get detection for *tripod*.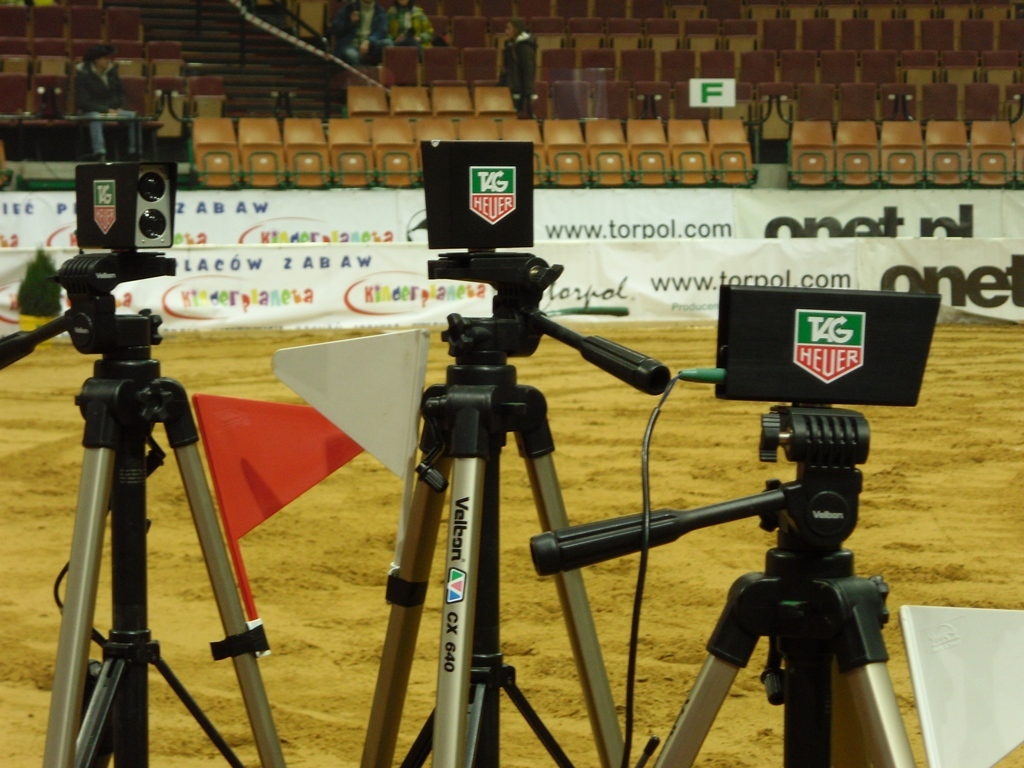
Detection: [x1=356, y1=249, x2=667, y2=767].
